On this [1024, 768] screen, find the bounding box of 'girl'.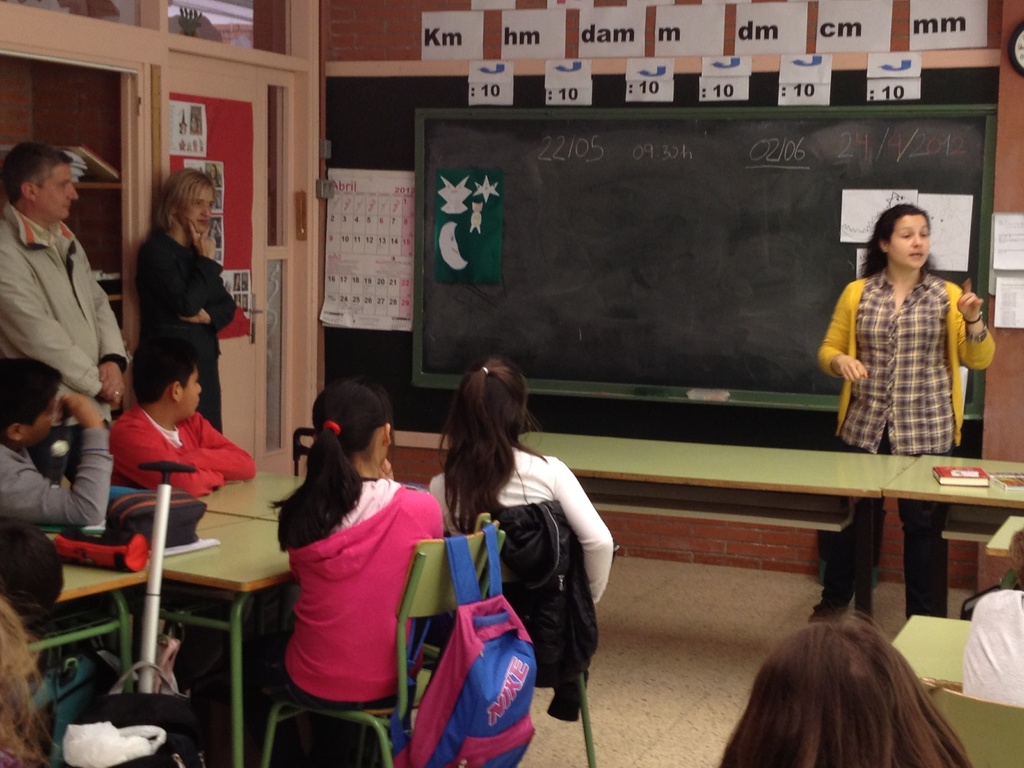
Bounding box: {"x1": 268, "y1": 367, "x2": 457, "y2": 708}.
